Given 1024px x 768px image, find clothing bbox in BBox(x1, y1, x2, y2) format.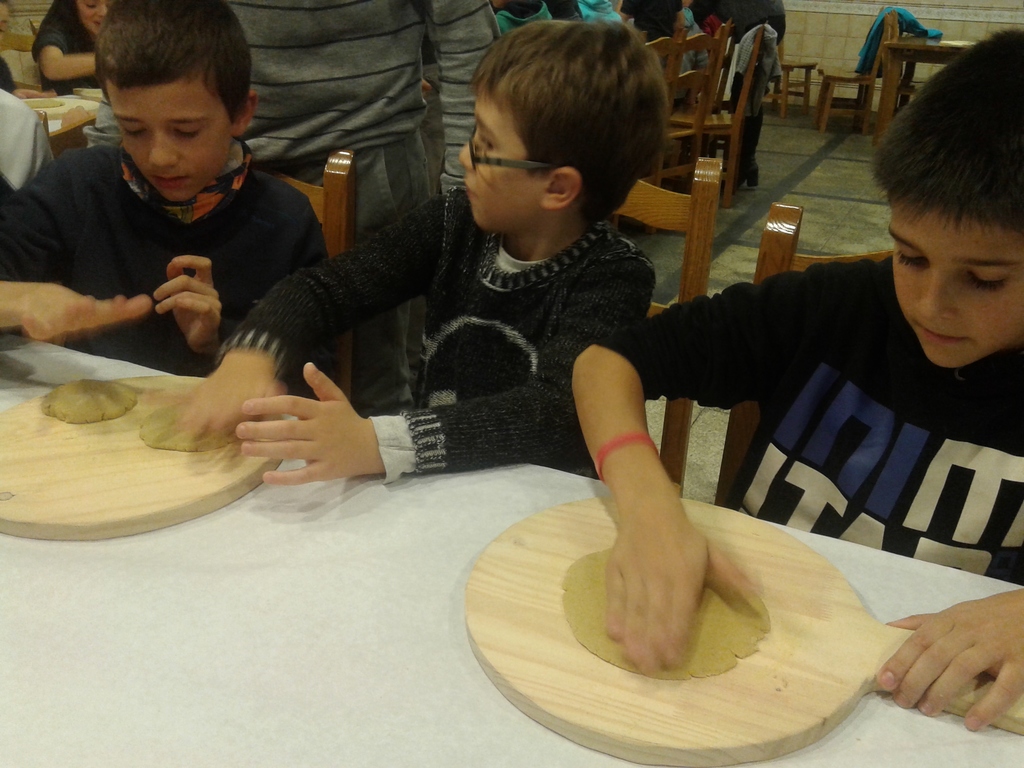
BBox(595, 246, 1023, 585).
